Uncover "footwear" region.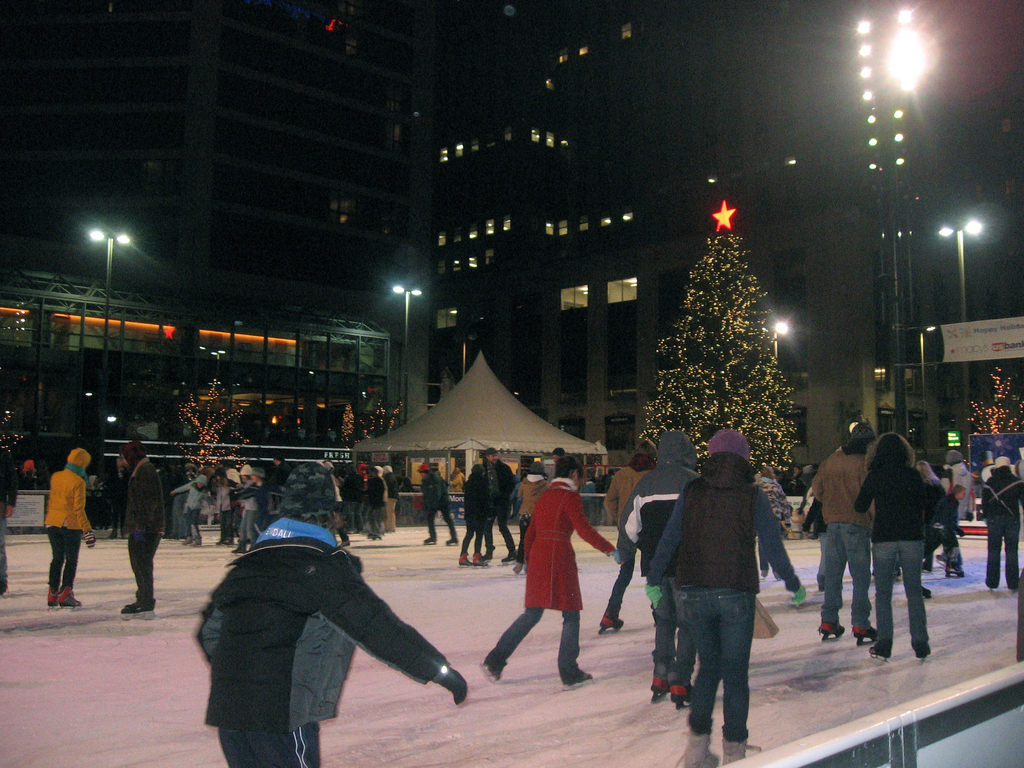
Uncovered: {"x1": 193, "y1": 536, "x2": 201, "y2": 545}.
